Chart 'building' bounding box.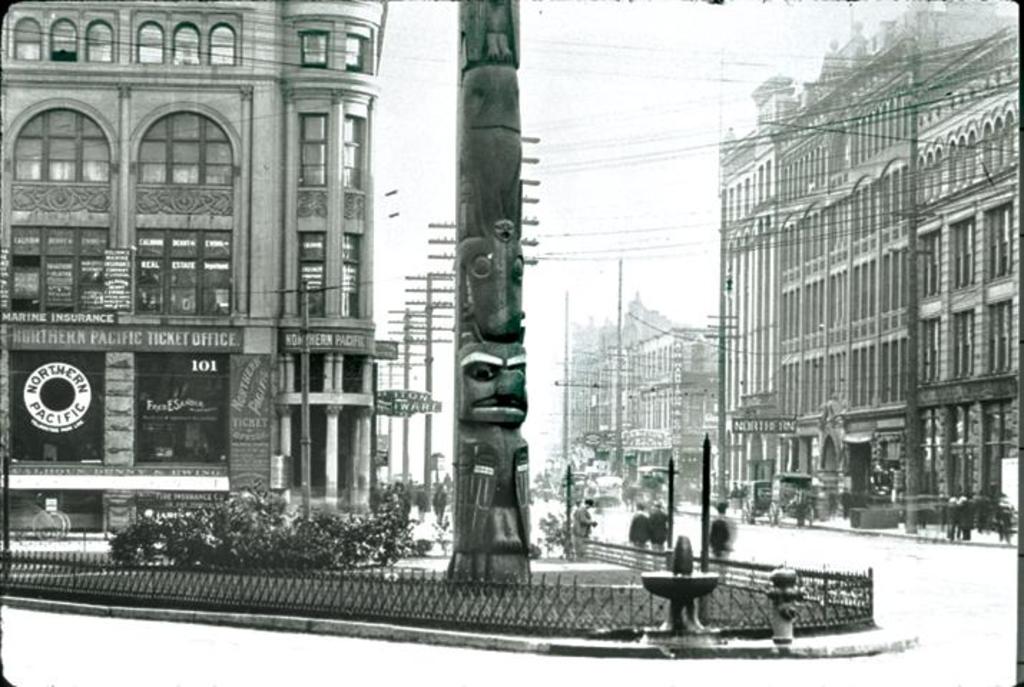
Charted: crop(0, 3, 390, 552).
